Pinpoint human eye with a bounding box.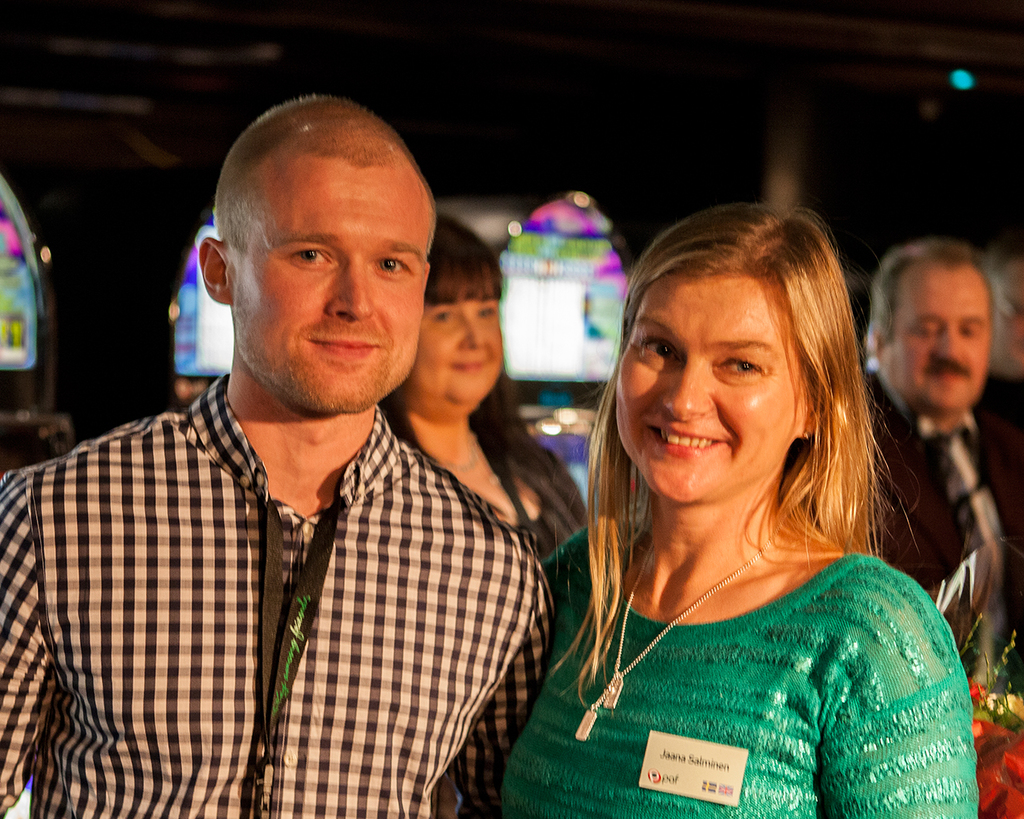
bbox(710, 352, 758, 382).
